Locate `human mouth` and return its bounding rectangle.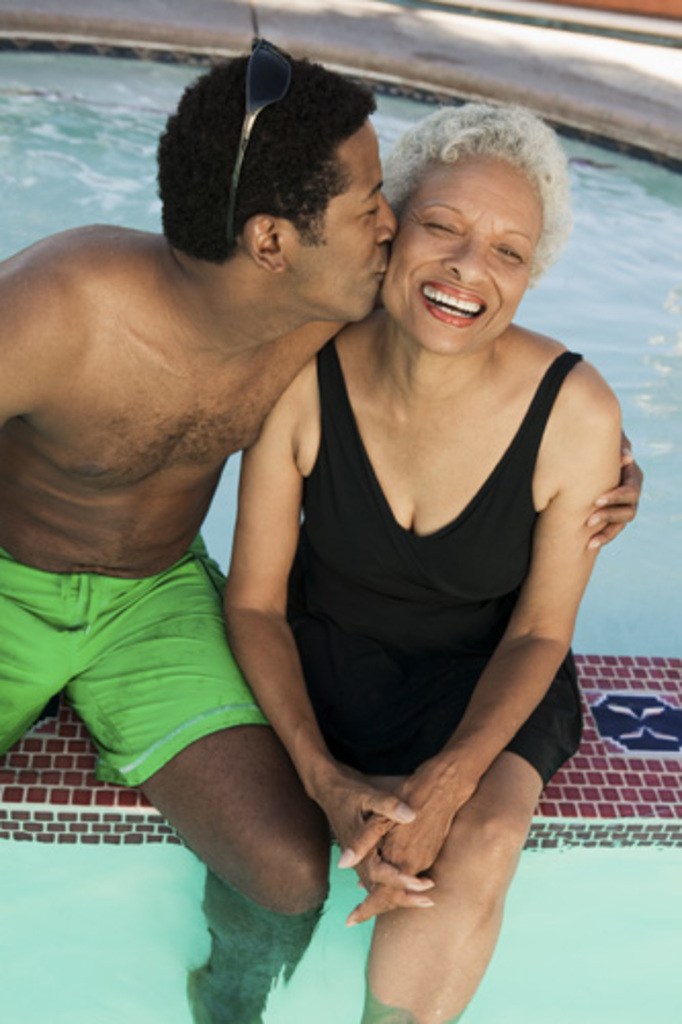
[left=371, top=250, right=381, bottom=281].
